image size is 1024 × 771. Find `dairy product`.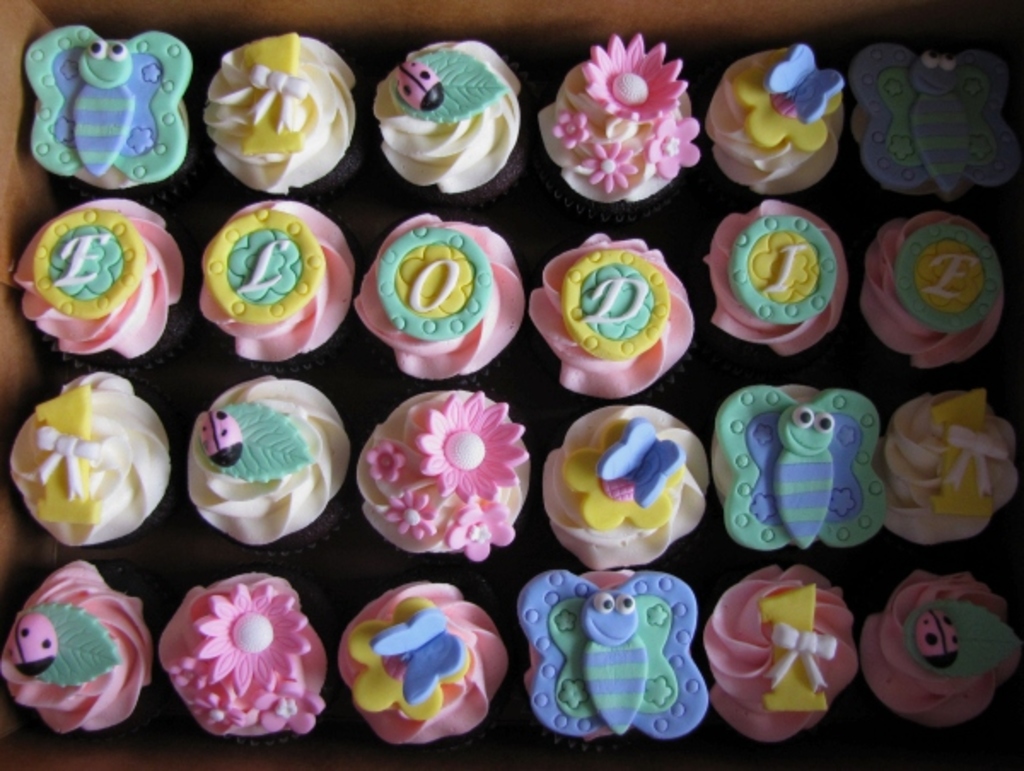
(365,389,534,553).
